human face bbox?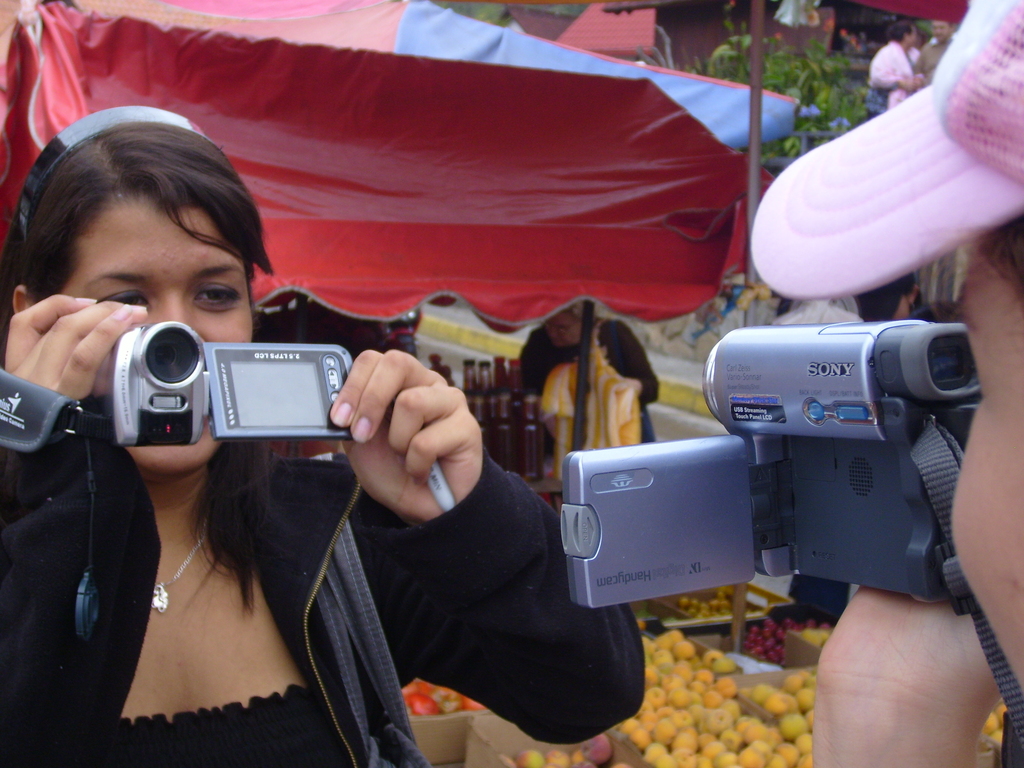
crop(66, 204, 255, 476)
